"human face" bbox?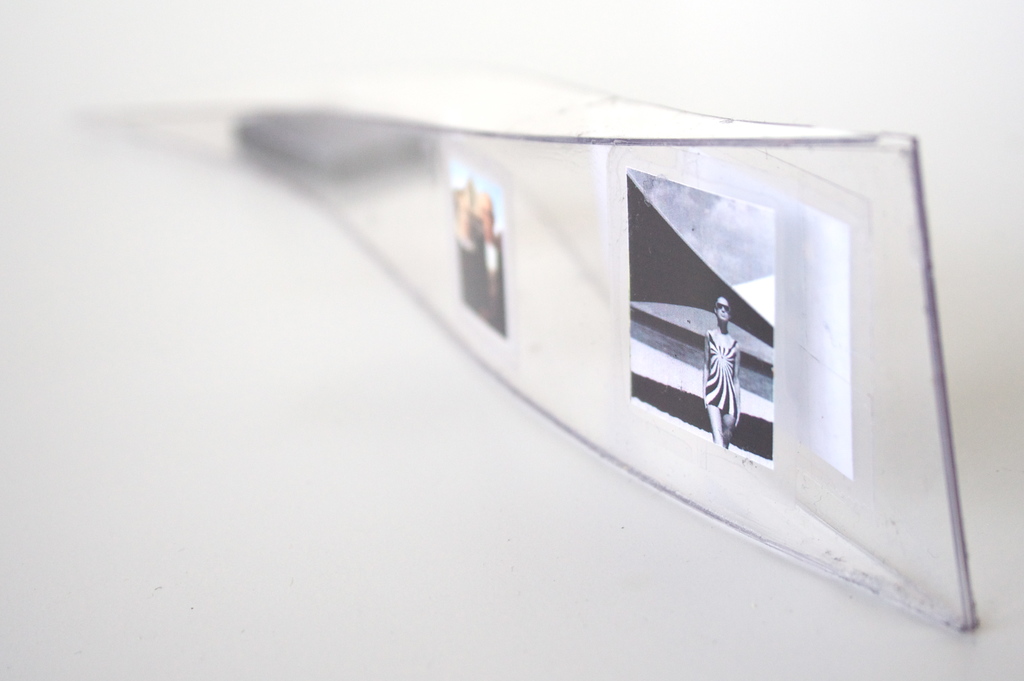
[719, 302, 723, 315]
